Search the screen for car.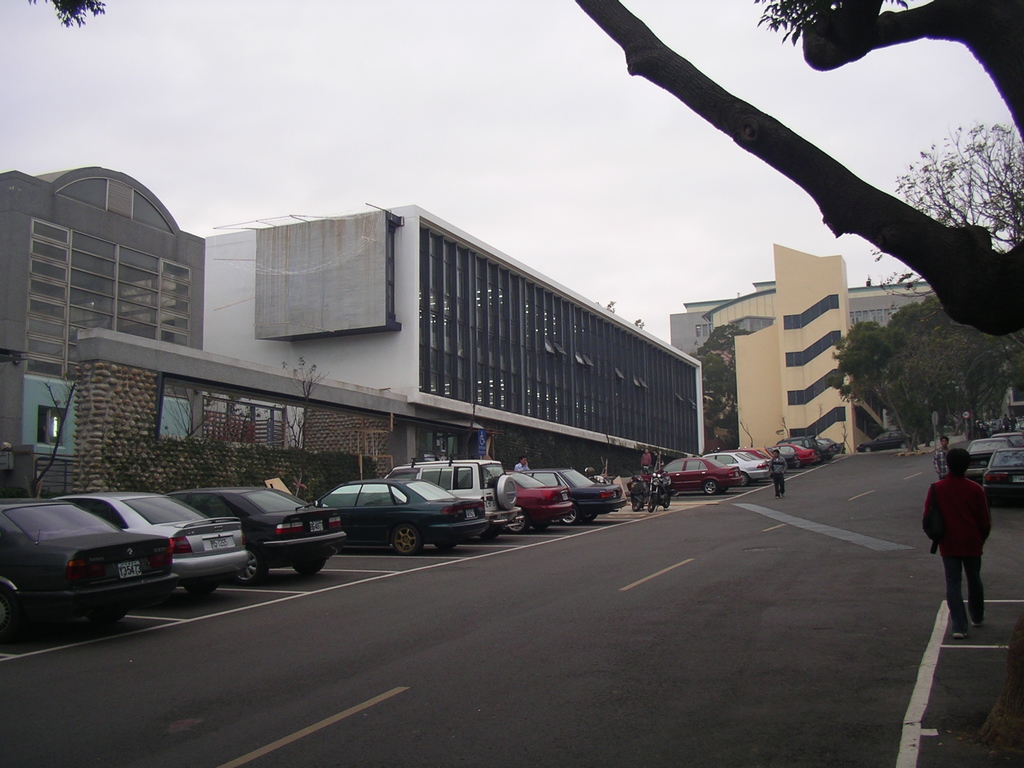
Found at <region>772, 440, 823, 471</region>.
